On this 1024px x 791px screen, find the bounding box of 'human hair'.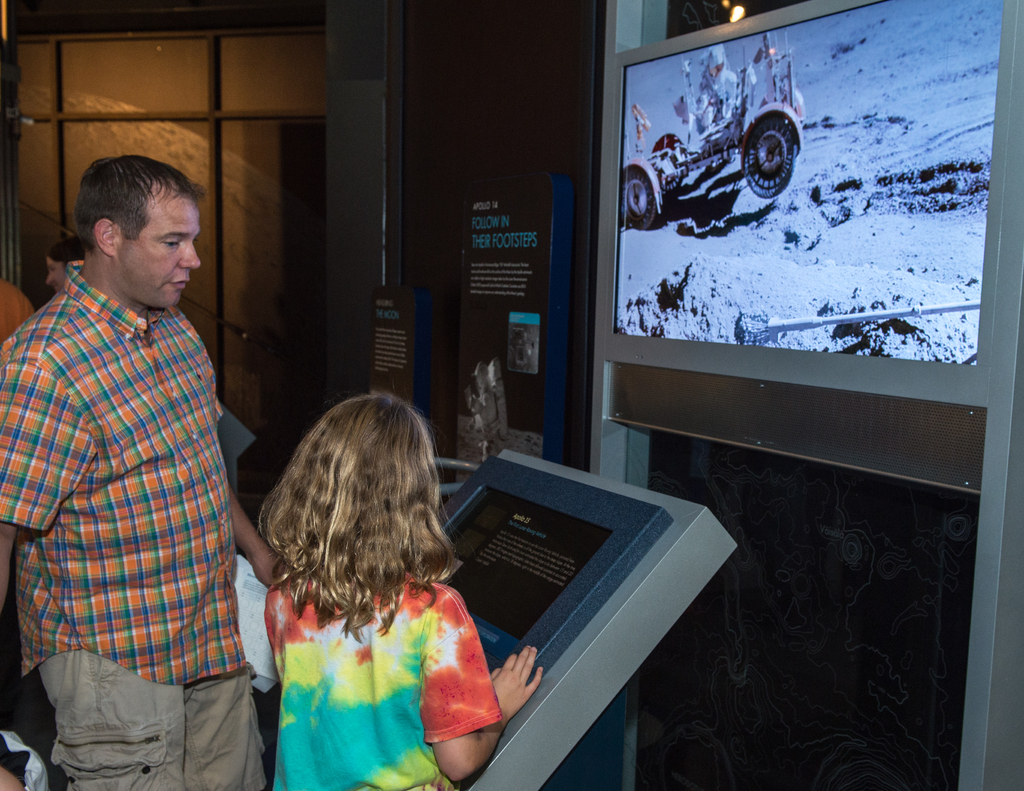
Bounding box: pyautogui.locateOnScreen(44, 243, 87, 273).
